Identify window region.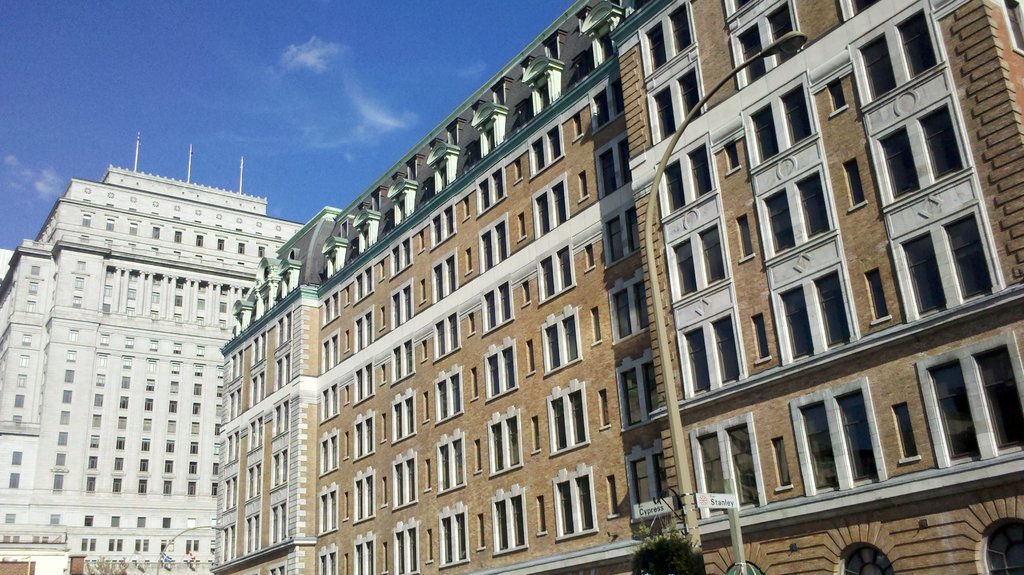
Region: bbox=[440, 505, 475, 569].
